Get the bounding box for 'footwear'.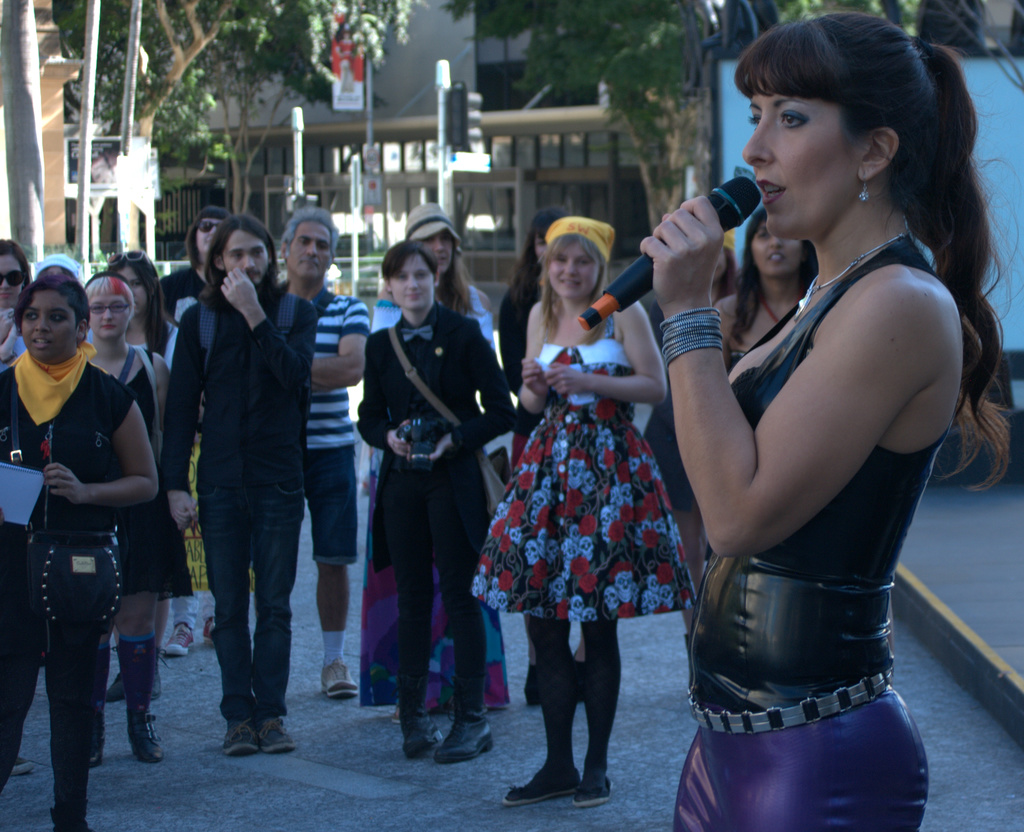
255, 718, 298, 752.
